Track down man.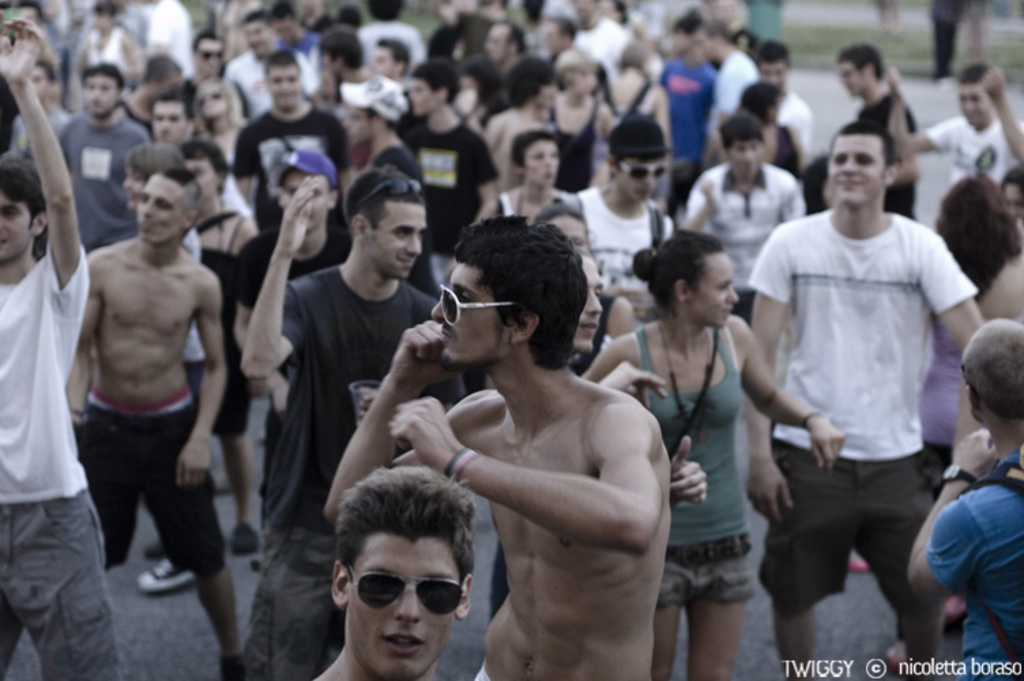
Tracked to (143, 0, 188, 53).
